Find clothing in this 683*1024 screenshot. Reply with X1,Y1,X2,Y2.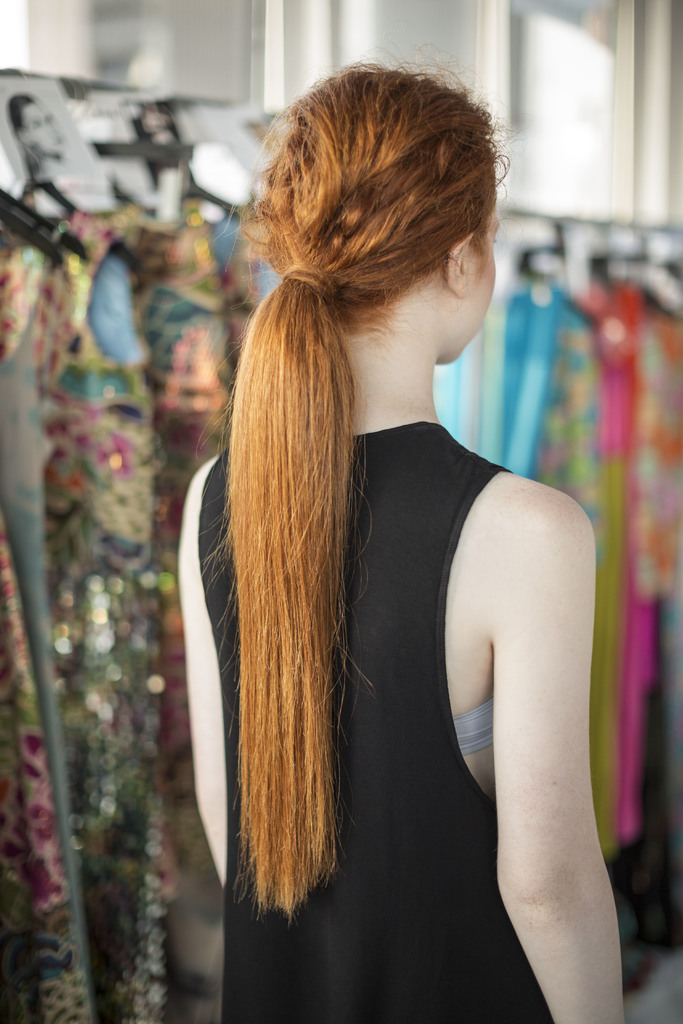
109,204,244,1023.
